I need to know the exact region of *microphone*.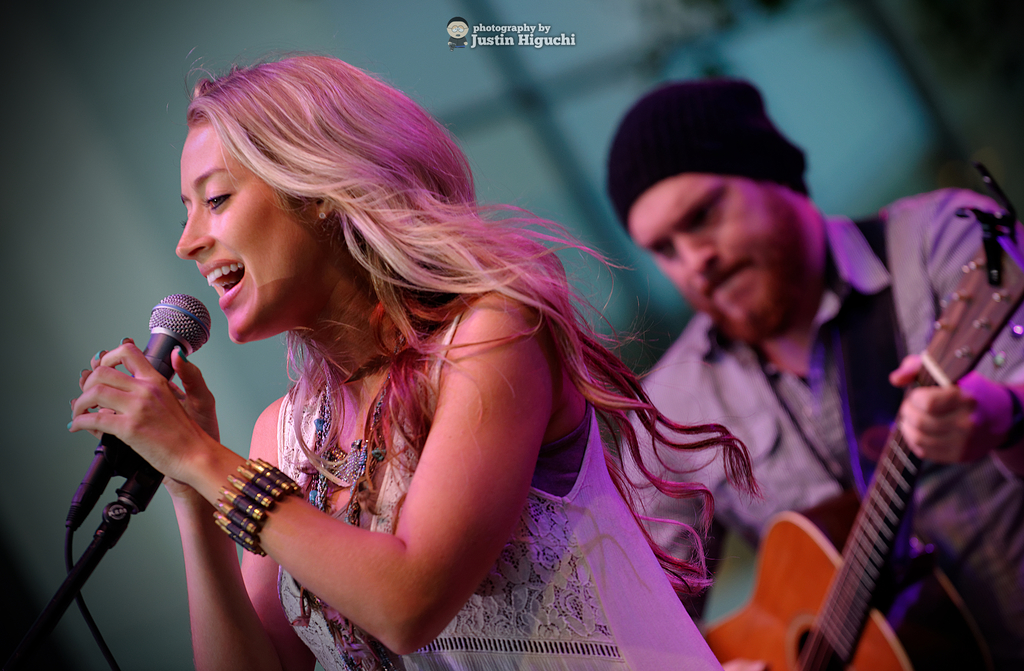
Region: Rect(66, 293, 220, 537).
